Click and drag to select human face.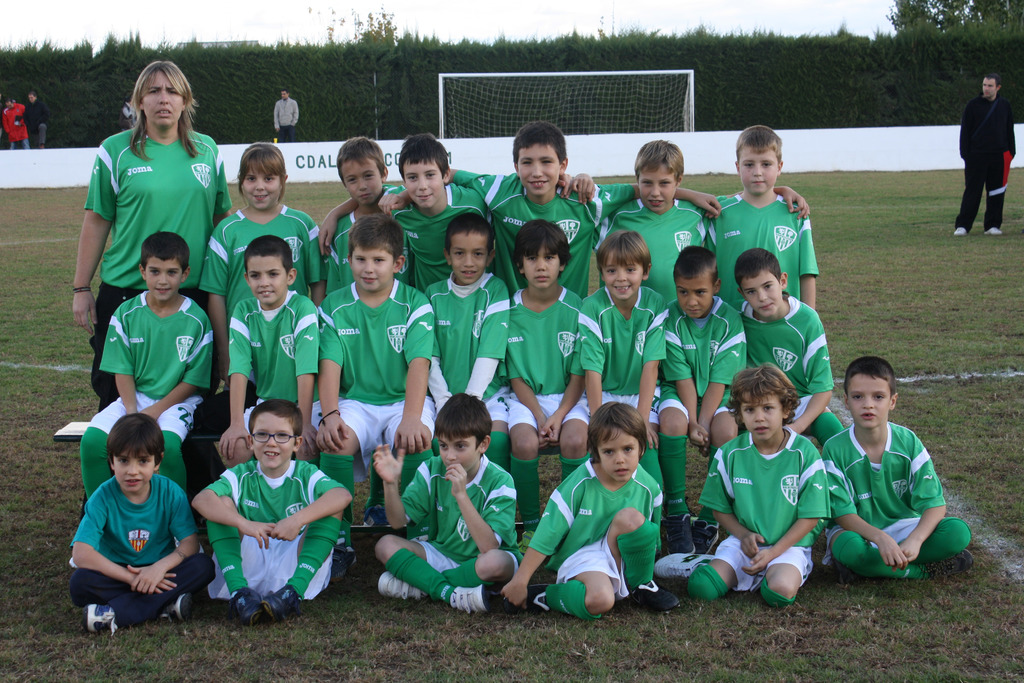
Selection: x1=451 y1=230 x2=486 y2=284.
